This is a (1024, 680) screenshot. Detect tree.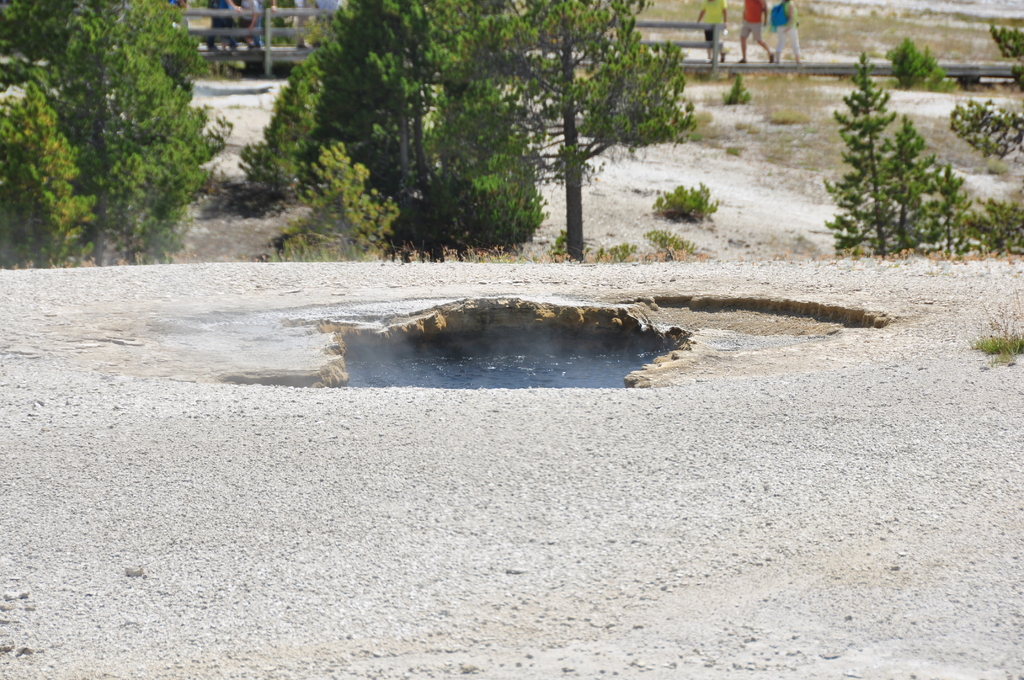
crop(459, 0, 712, 271).
